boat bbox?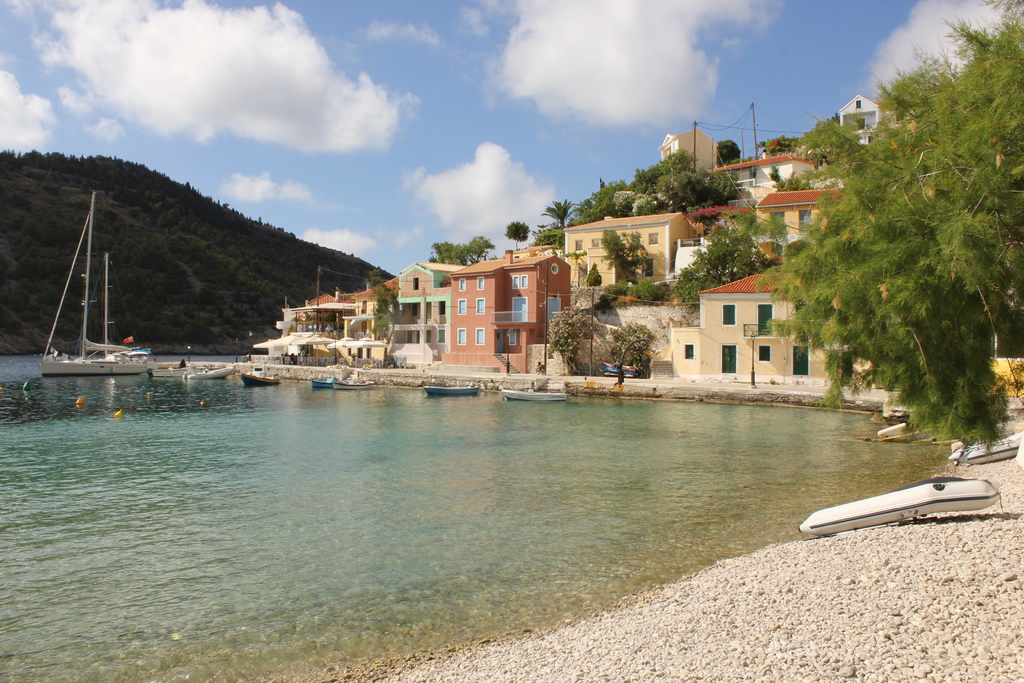
29 197 158 404
